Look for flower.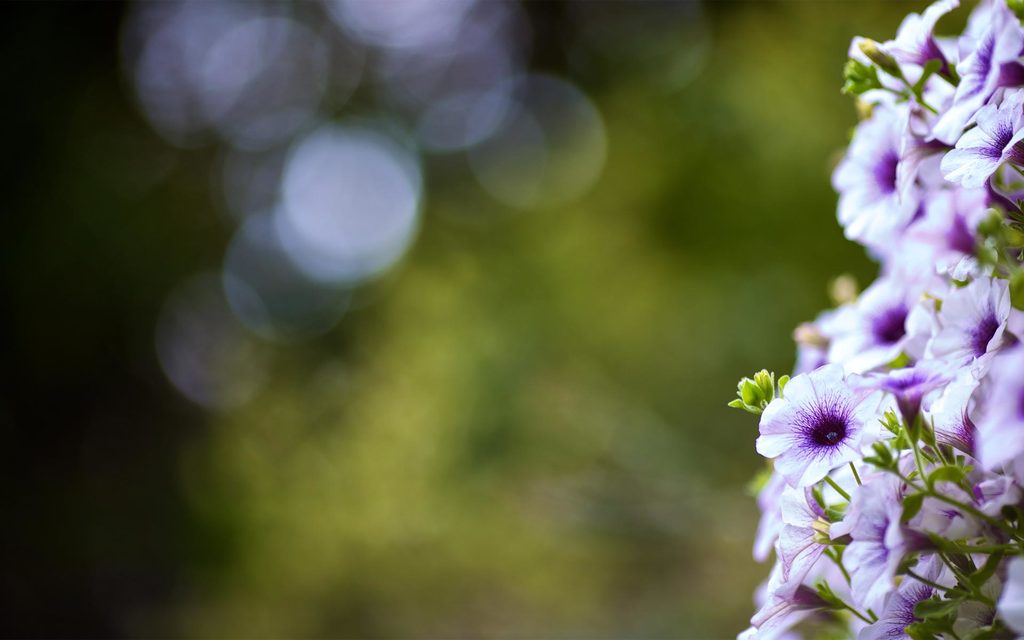
Found: bbox=[754, 365, 885, 485].
